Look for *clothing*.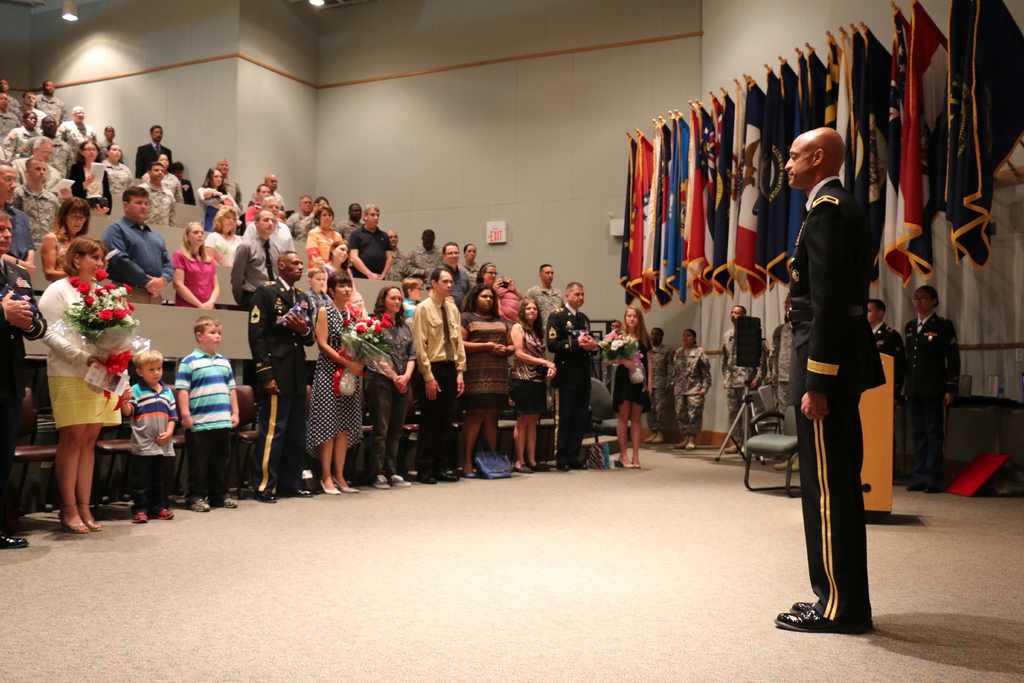
Found: l=522, t=286, r=569, b=302.
